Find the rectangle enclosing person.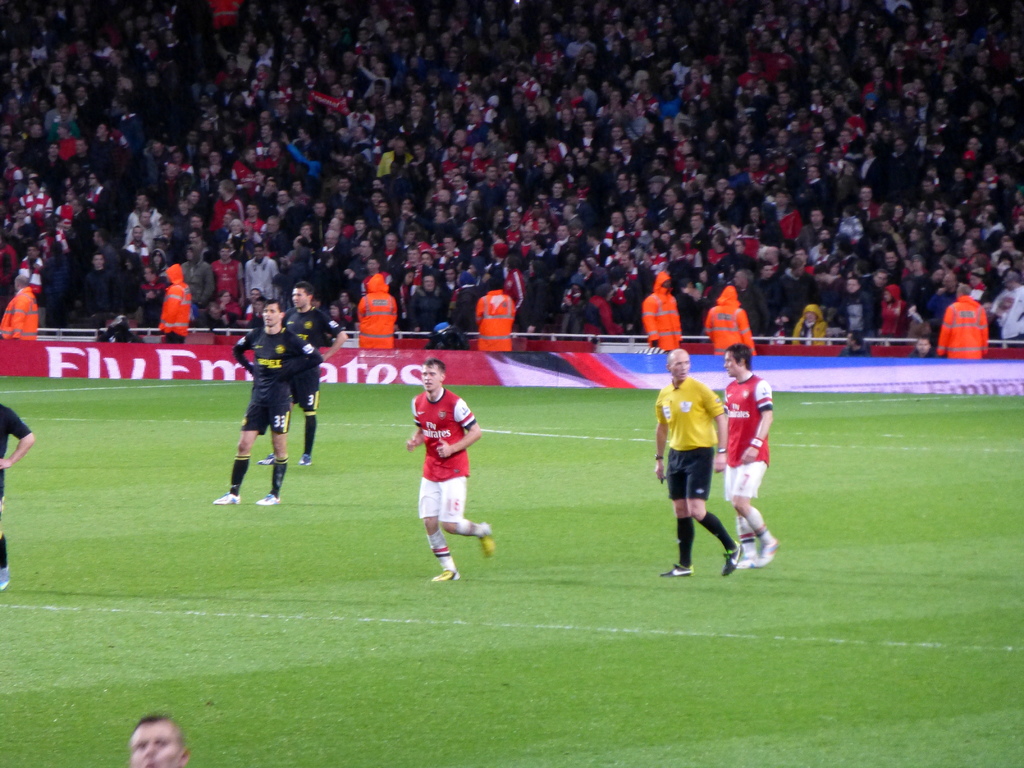
633/273/683/352.
